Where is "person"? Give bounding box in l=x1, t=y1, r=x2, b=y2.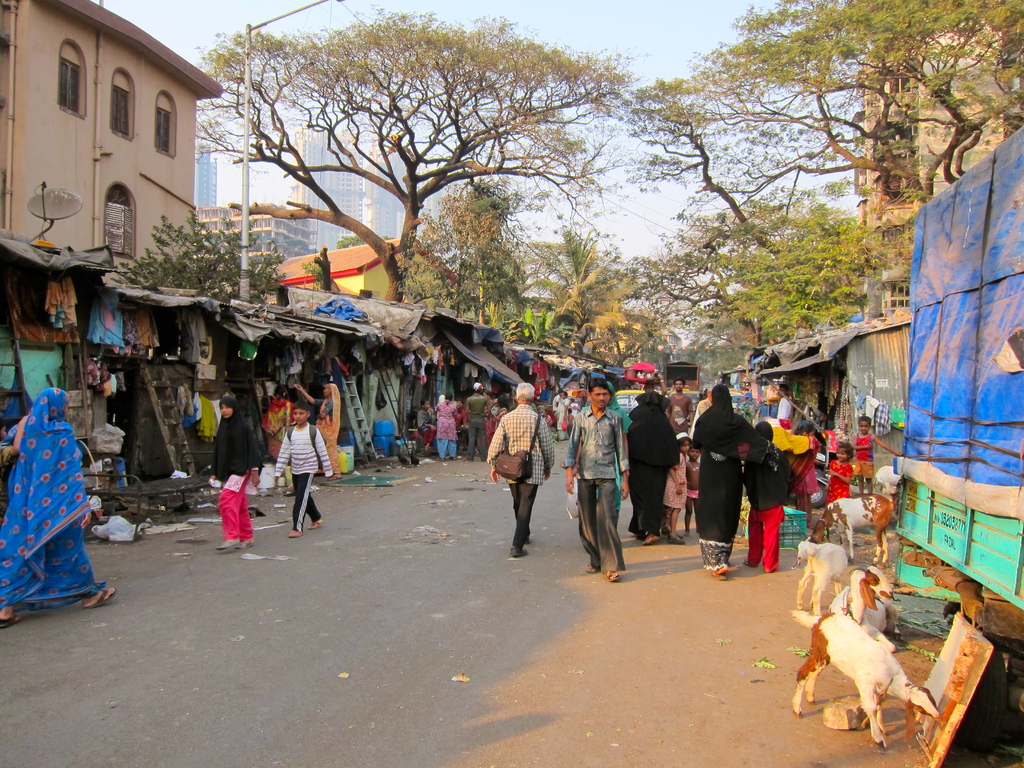
l=0, t=416, r=28, b=527.
